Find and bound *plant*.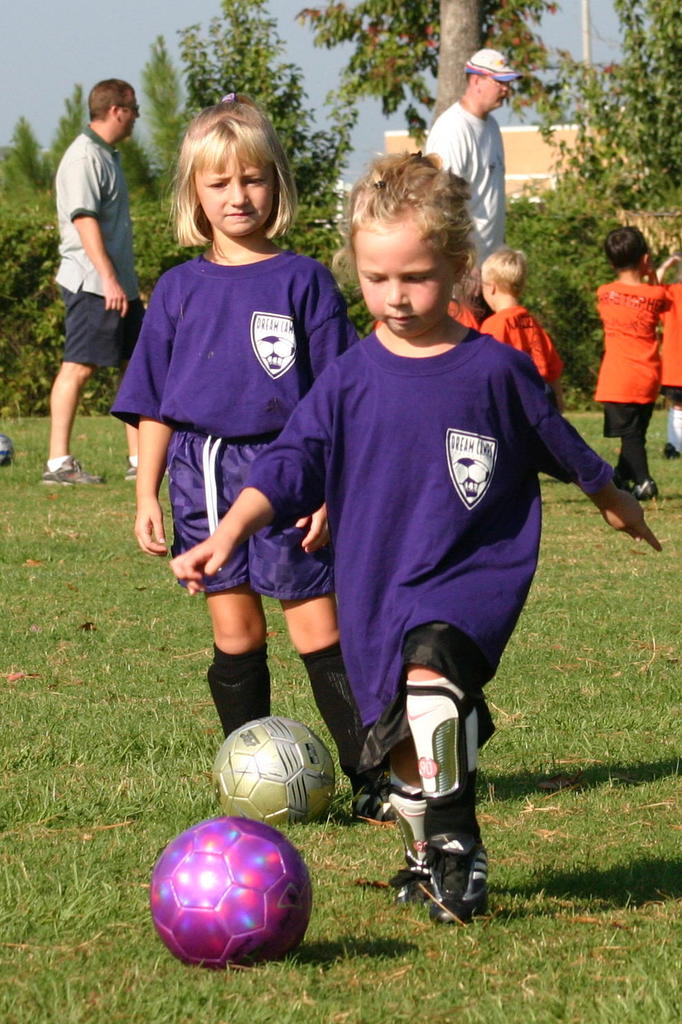
Bound: bbox=[104, 186, 224, 322].
